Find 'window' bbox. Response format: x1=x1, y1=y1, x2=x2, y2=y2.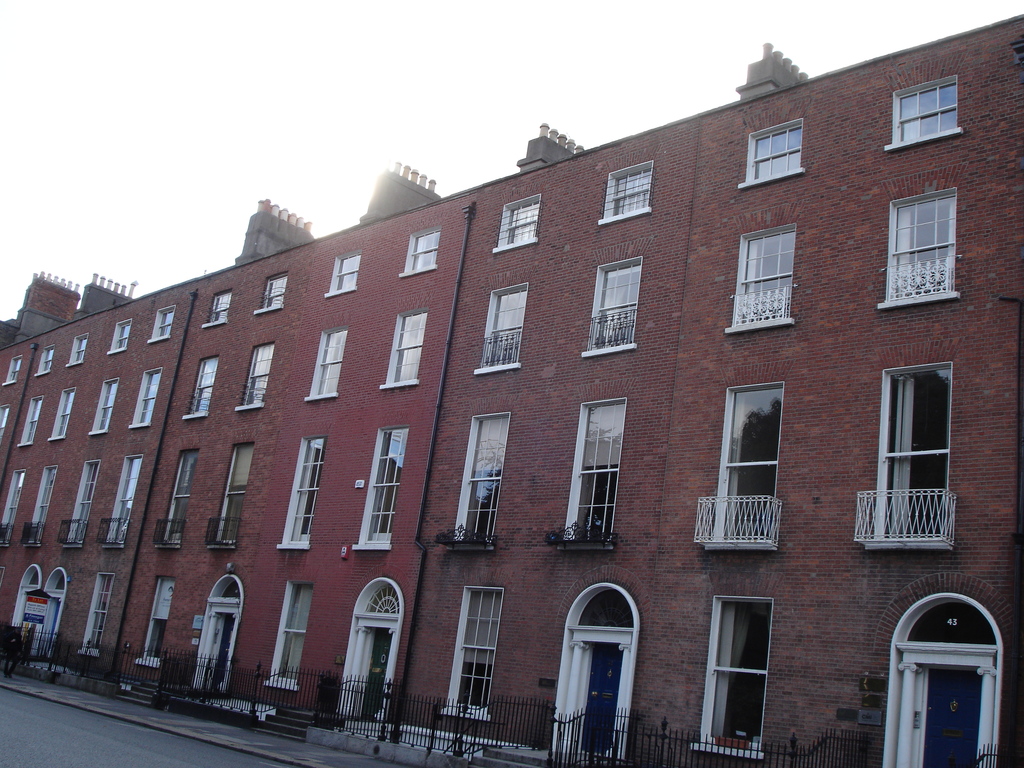
x1=445, y1=415, x2=510, y2=531.
